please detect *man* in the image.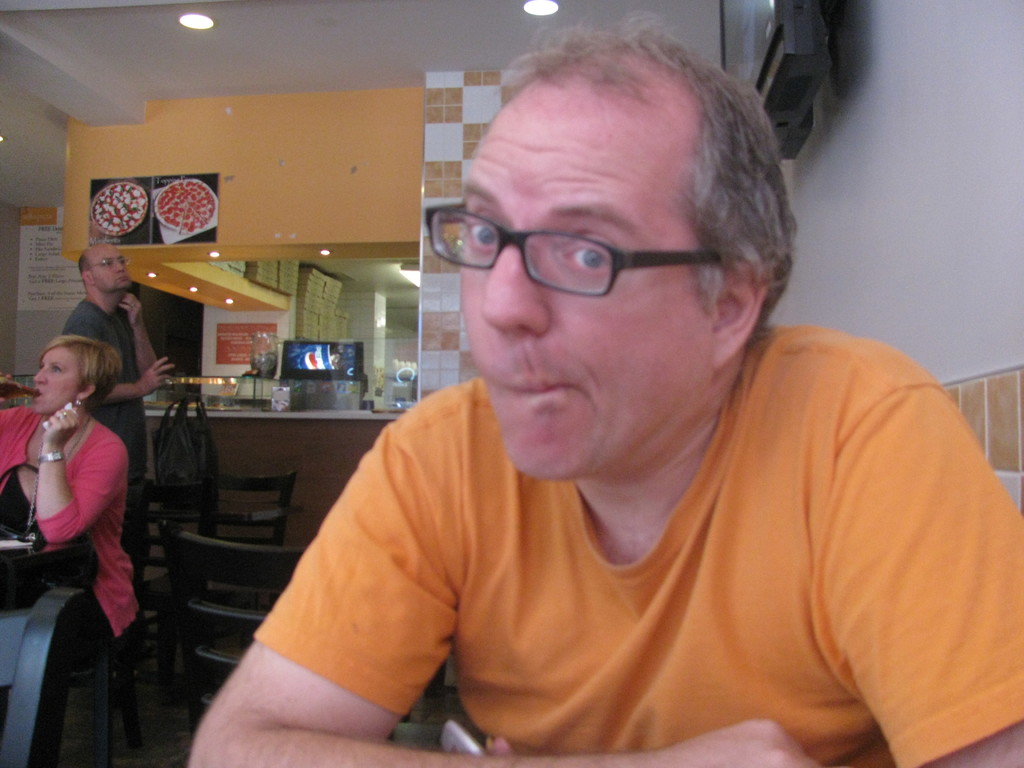
(left=179, top=58, right=997, bottom=766).
